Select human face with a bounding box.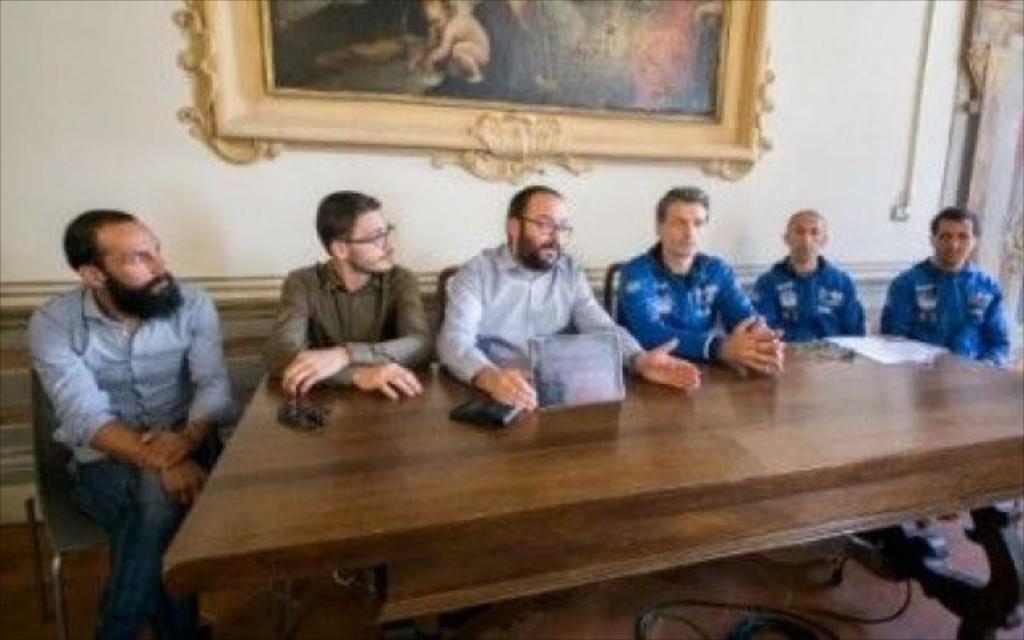
pyautogui.locateOnScreen(789, 214, 824, 259).
